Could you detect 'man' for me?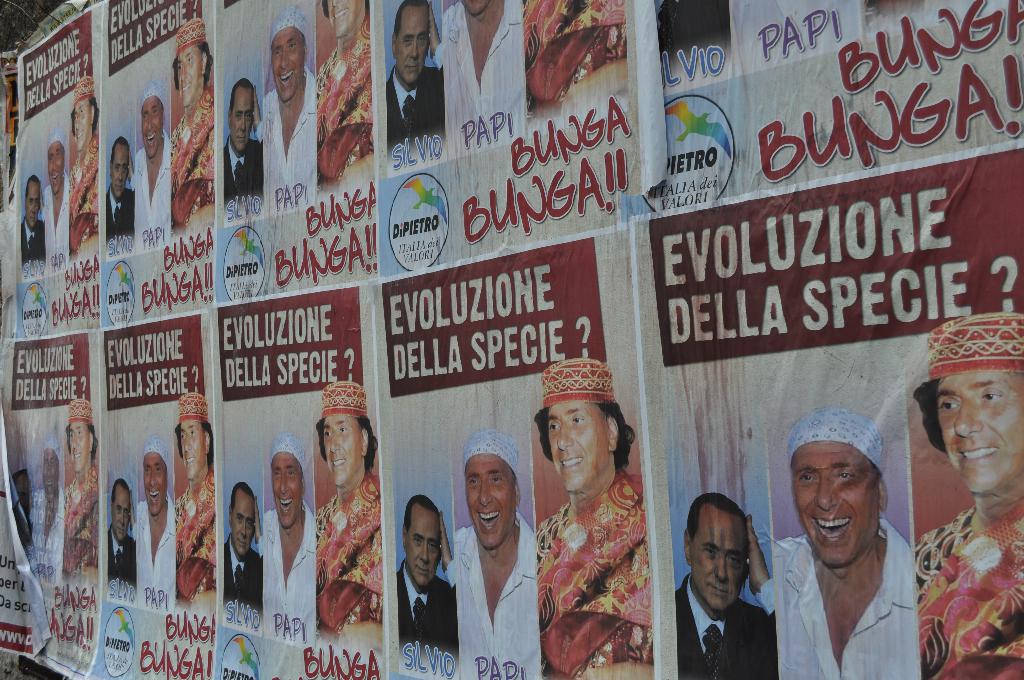
Detection result: box=[746, 418, 927, 679].
